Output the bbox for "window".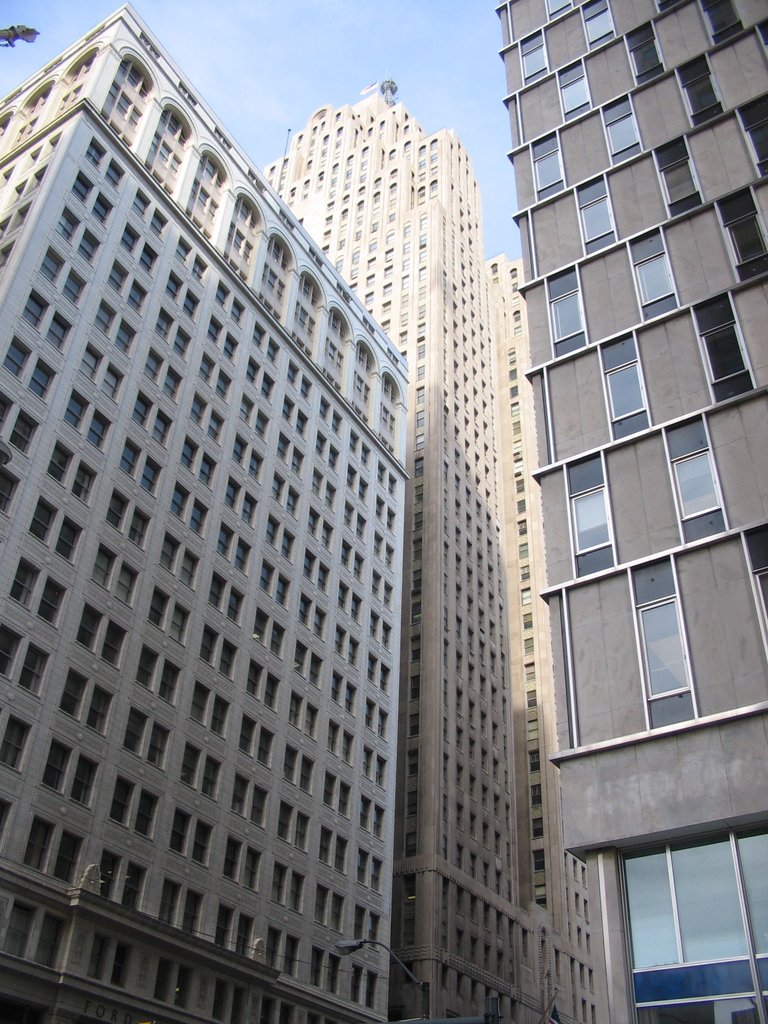
BBox(307, 505, 322, 538).
